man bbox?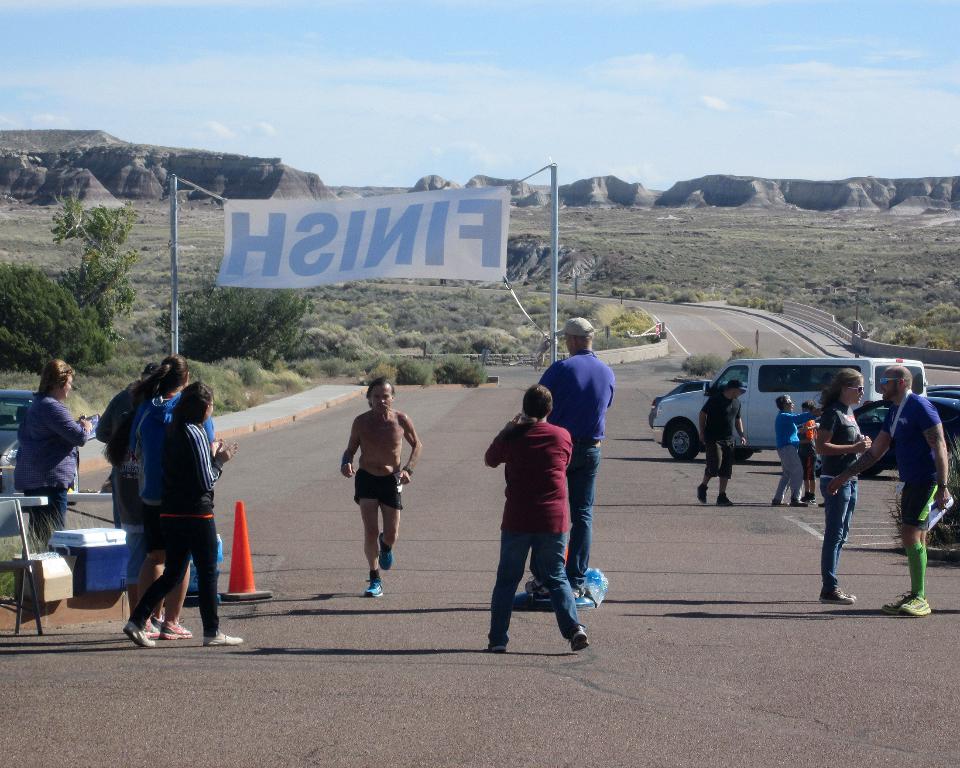
region(860, 354, 959, 616)
